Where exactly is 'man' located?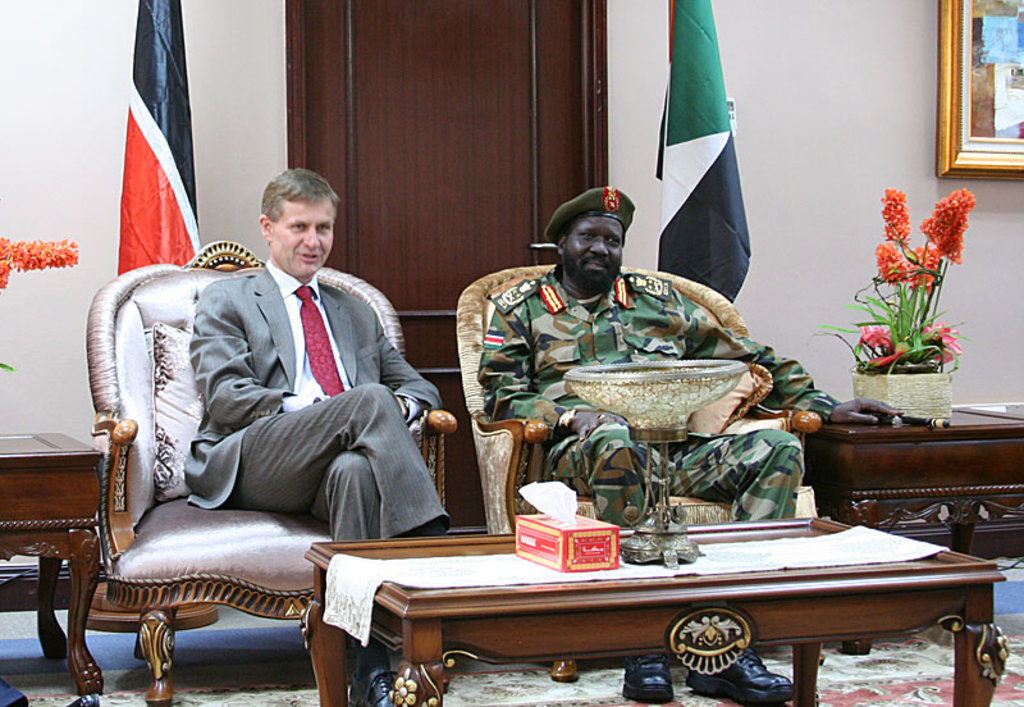
Its bounding box is bbox=[475, 178, 777, 497].
